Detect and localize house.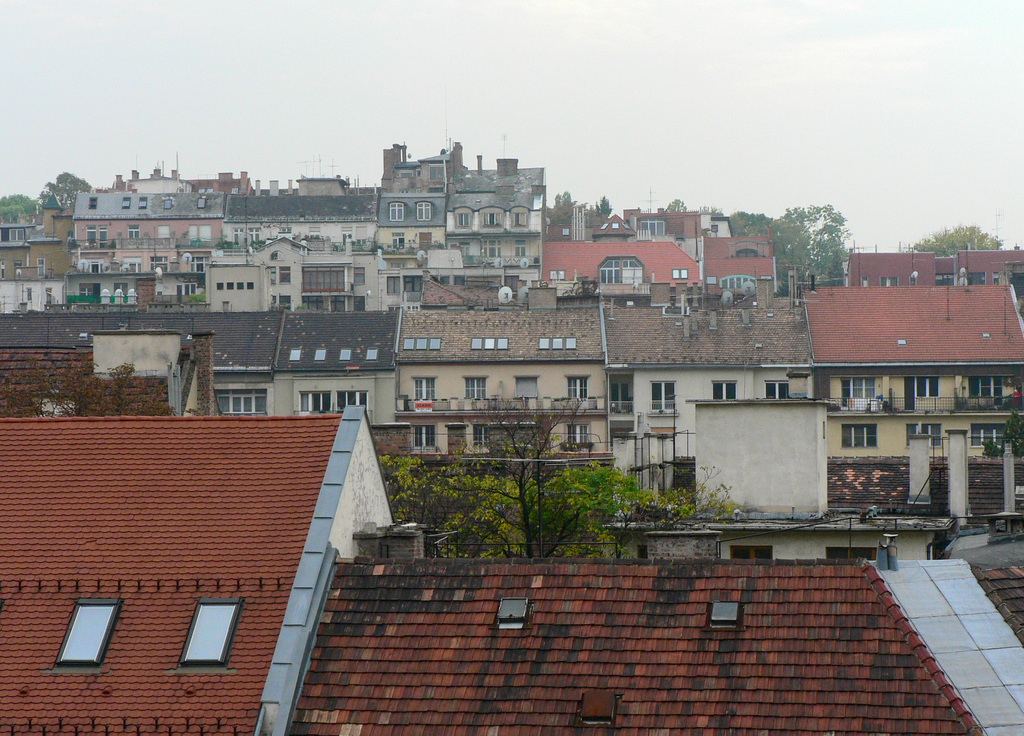
Localized at x1=0, y1=271, x2=73, y2=310.
